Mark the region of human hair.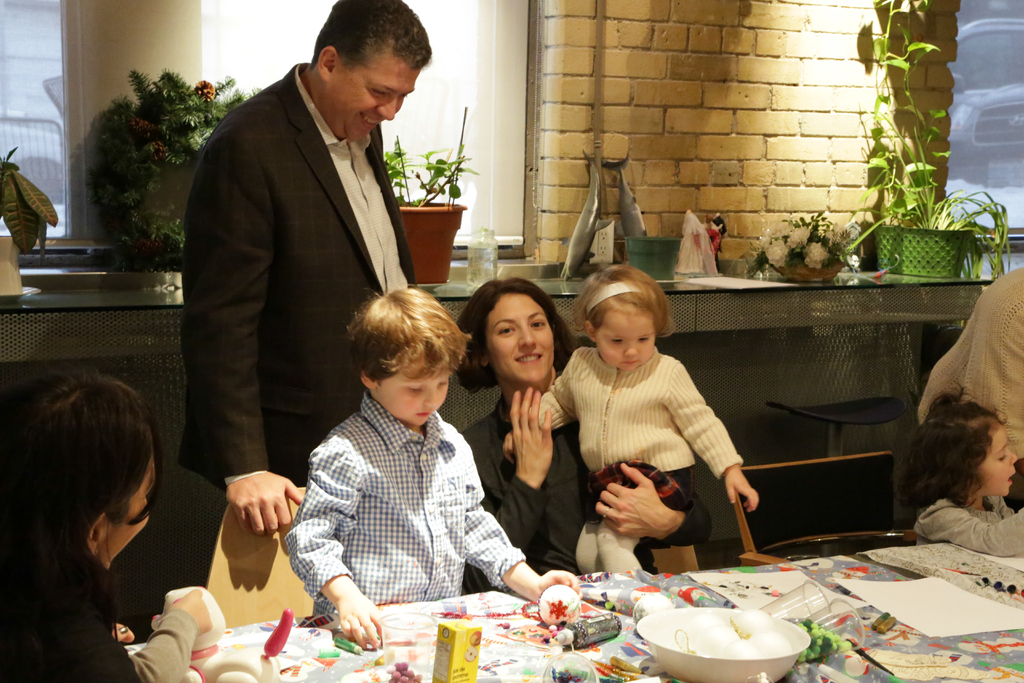
Region: l=346, t=293, r=470, b=427.
